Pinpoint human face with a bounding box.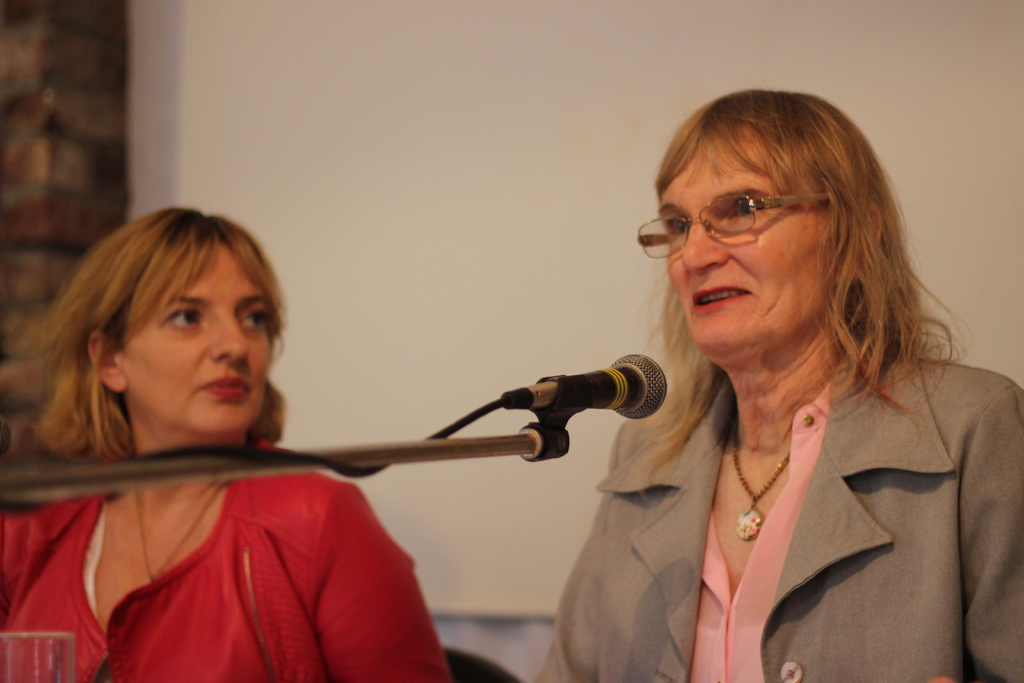
x1=658, y1=136, x2=829, y2=356.
